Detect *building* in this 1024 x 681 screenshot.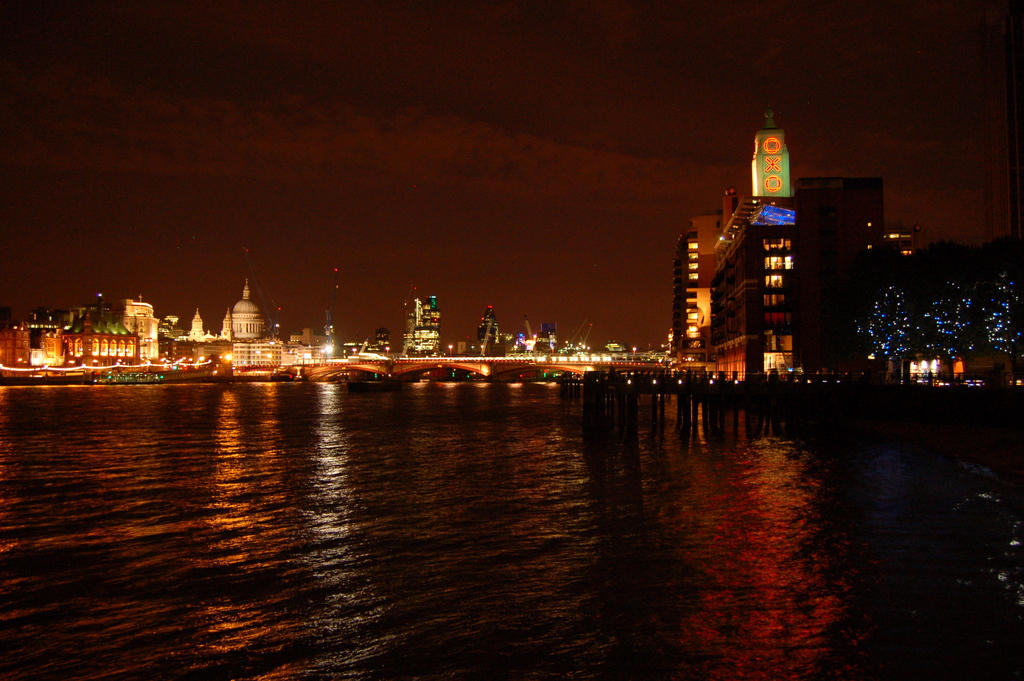
Detection: bbox=(709, 177, 882, 381).
